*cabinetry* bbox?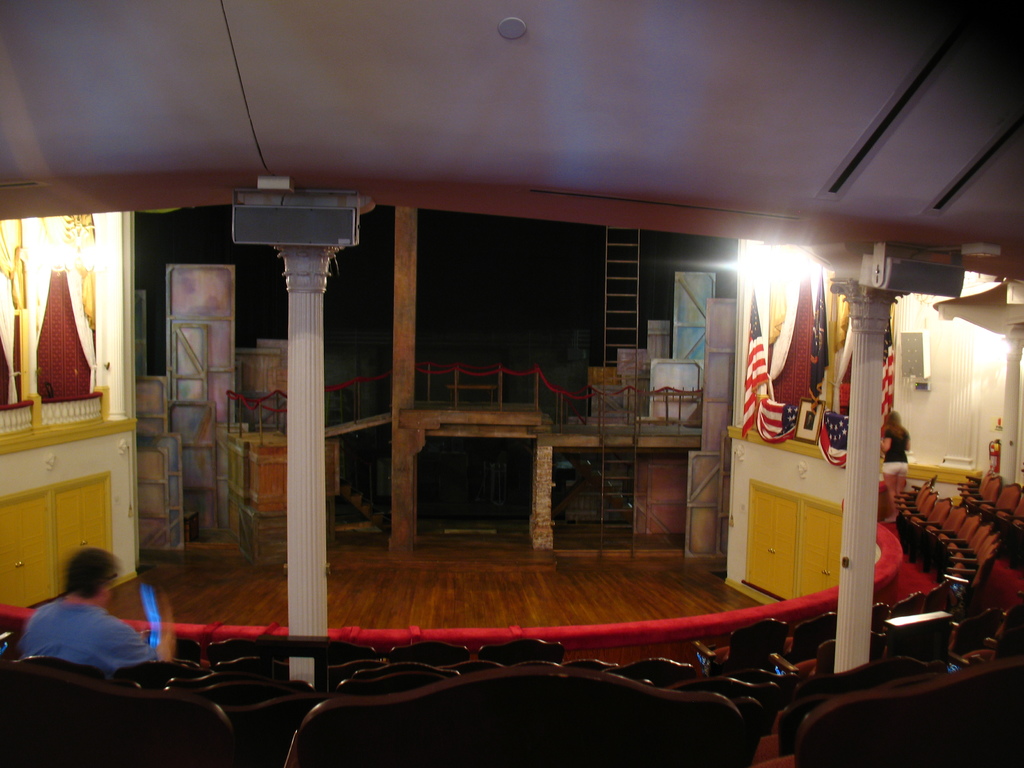
left=872, top=451, right=977, bottom=534
